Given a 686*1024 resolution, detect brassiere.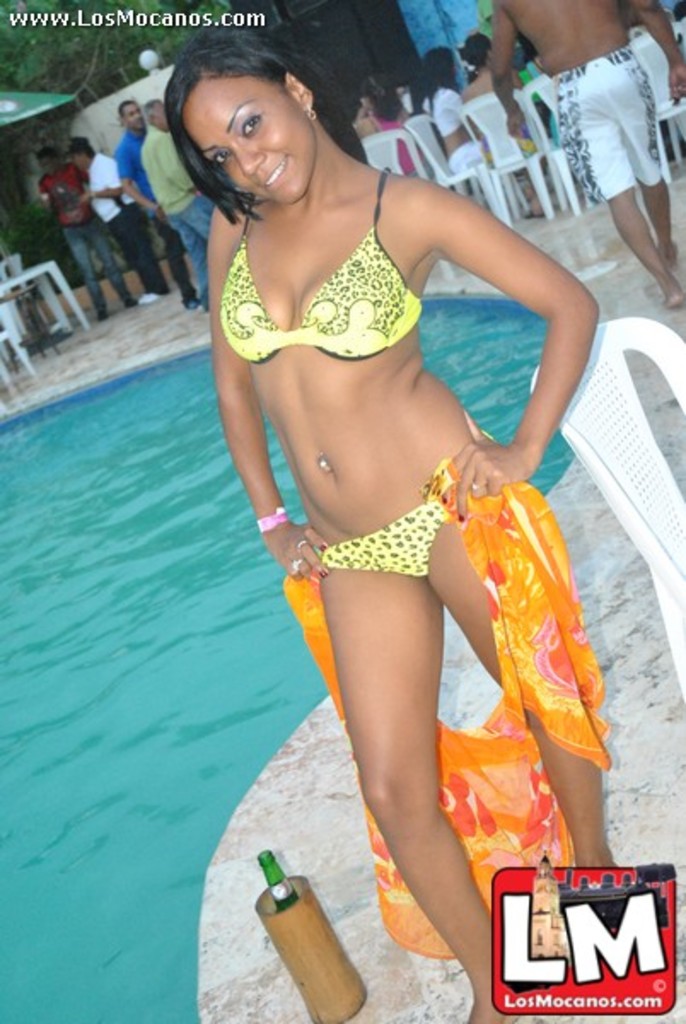
(x1=206, y1=166, x2=440, y2=381).
